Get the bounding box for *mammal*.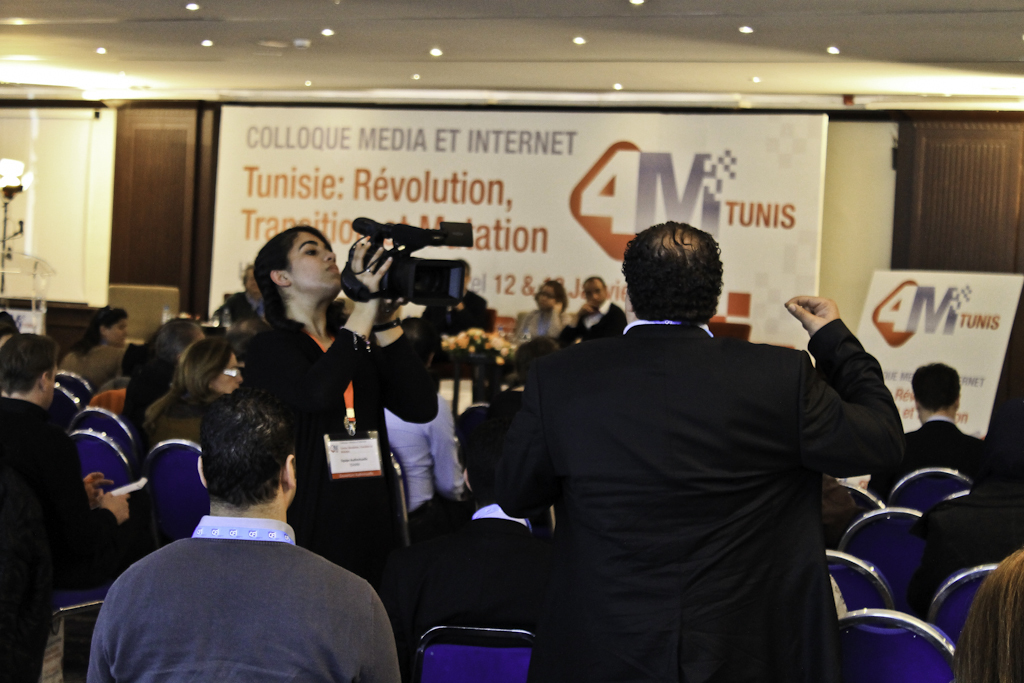
(136, 308, 208, 409).
